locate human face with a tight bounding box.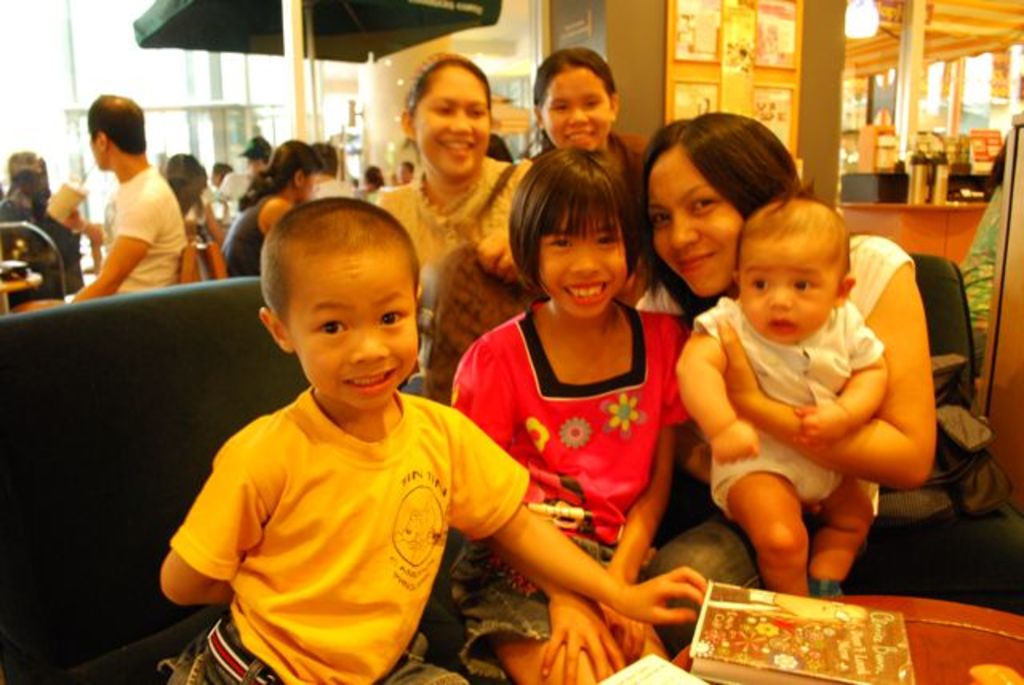
detection(283, 248, 426, 402).
